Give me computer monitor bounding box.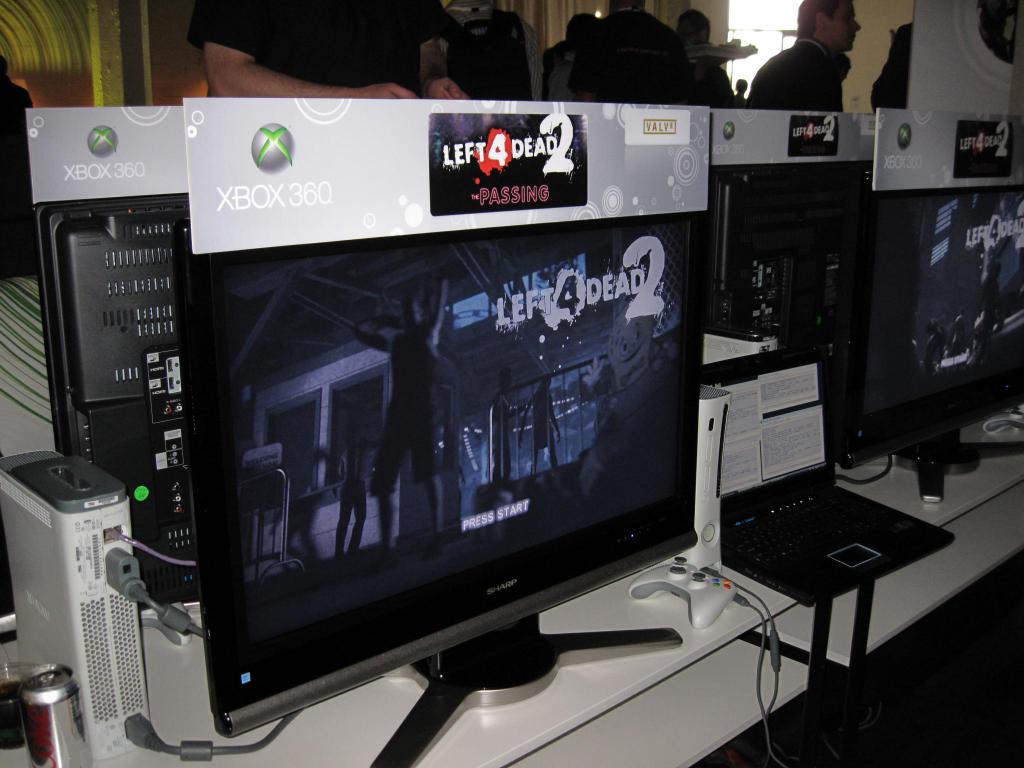
<bbox>39, 188, 207, 614</bbox>.
